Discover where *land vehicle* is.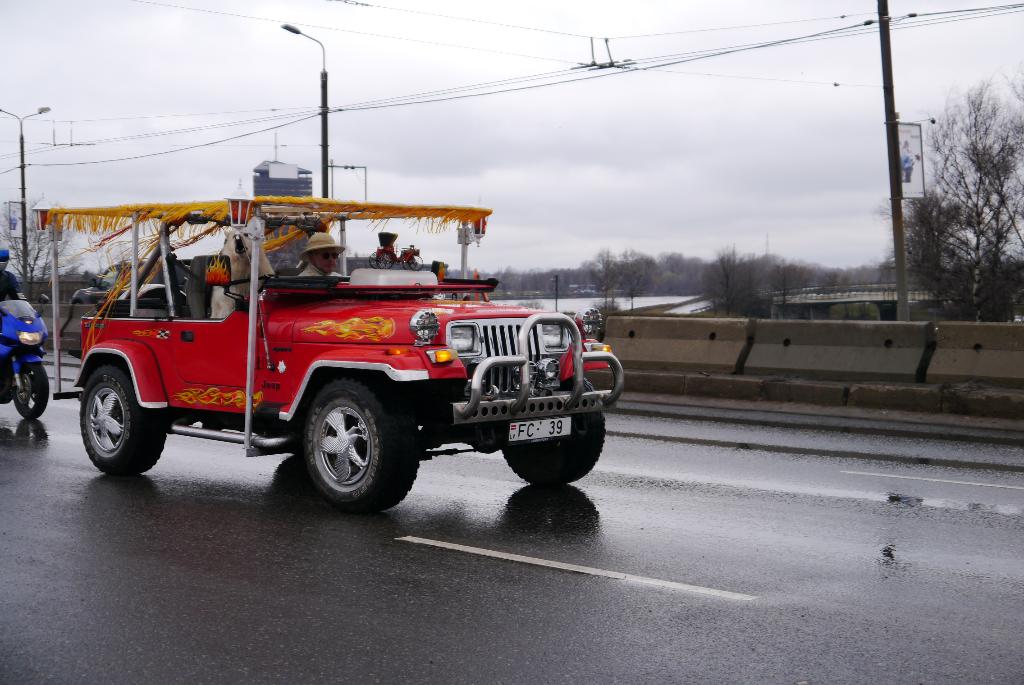
Discovered at select_region(32, 200, 625, 513).
